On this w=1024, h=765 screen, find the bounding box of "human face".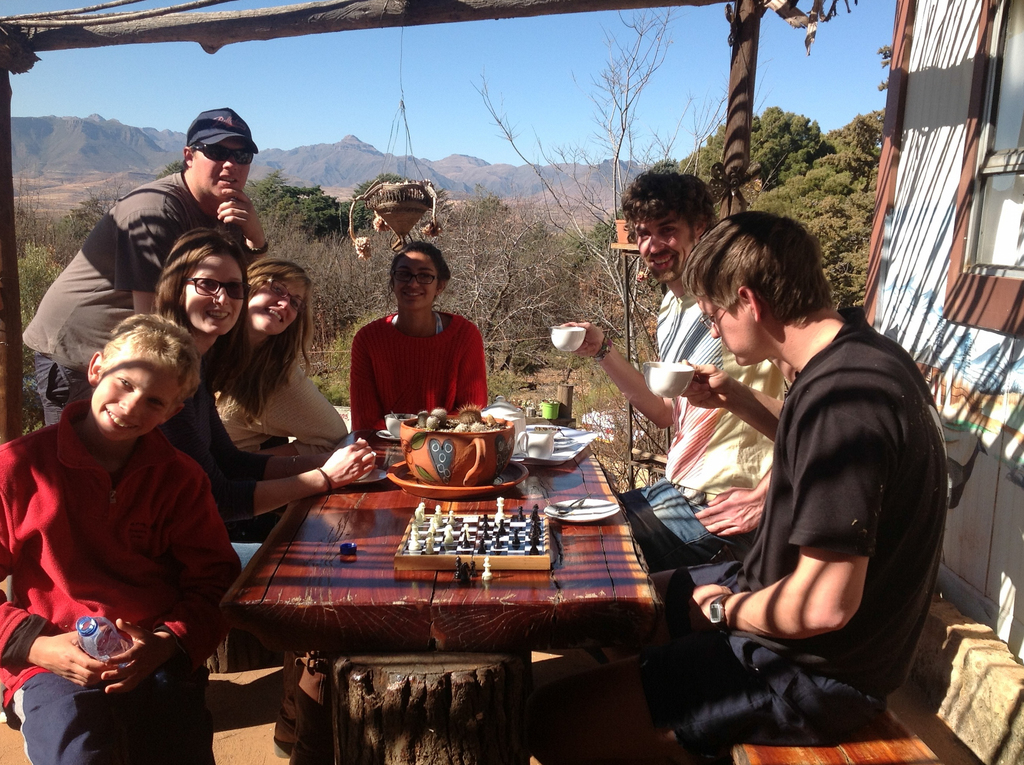
Bounding box: 636,218,689,285.
